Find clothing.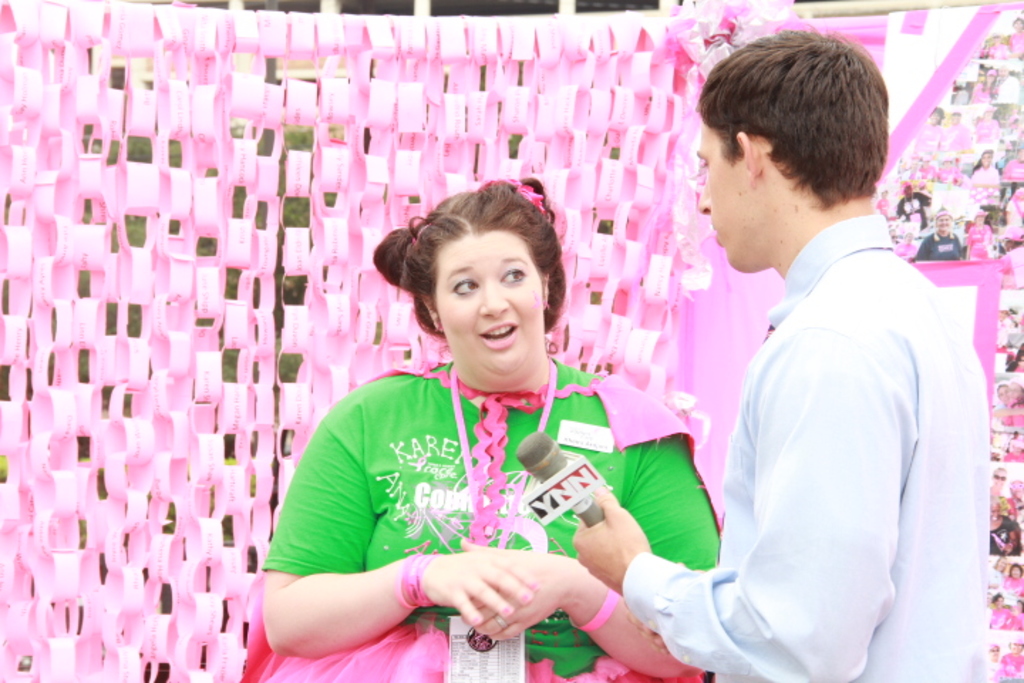
bbox=[973, 114, 998, 141].
